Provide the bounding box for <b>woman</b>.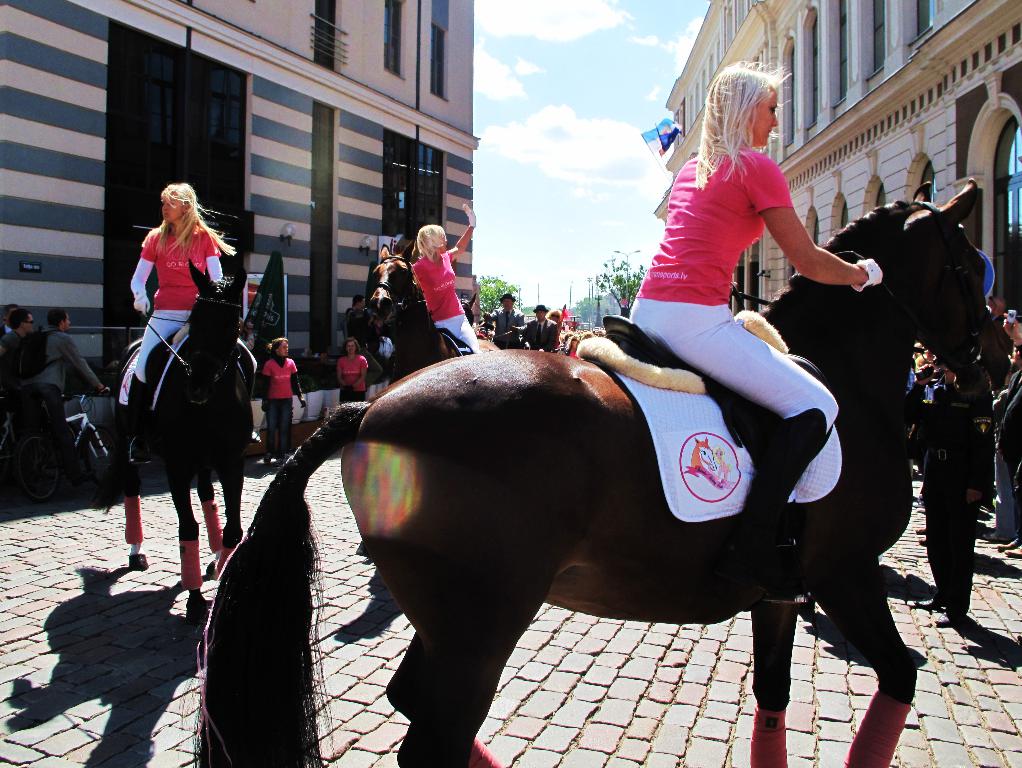
BBox(339, 335, 367, 403).
